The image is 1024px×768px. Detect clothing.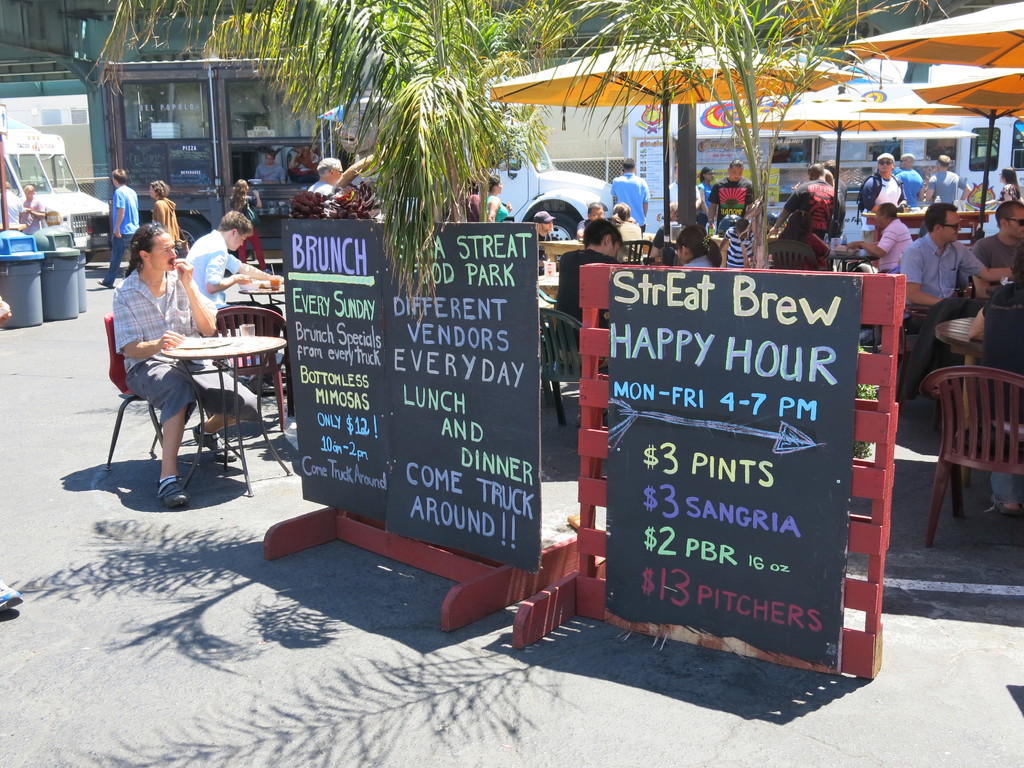
Detection: detection(937, 164, 945, 191).
